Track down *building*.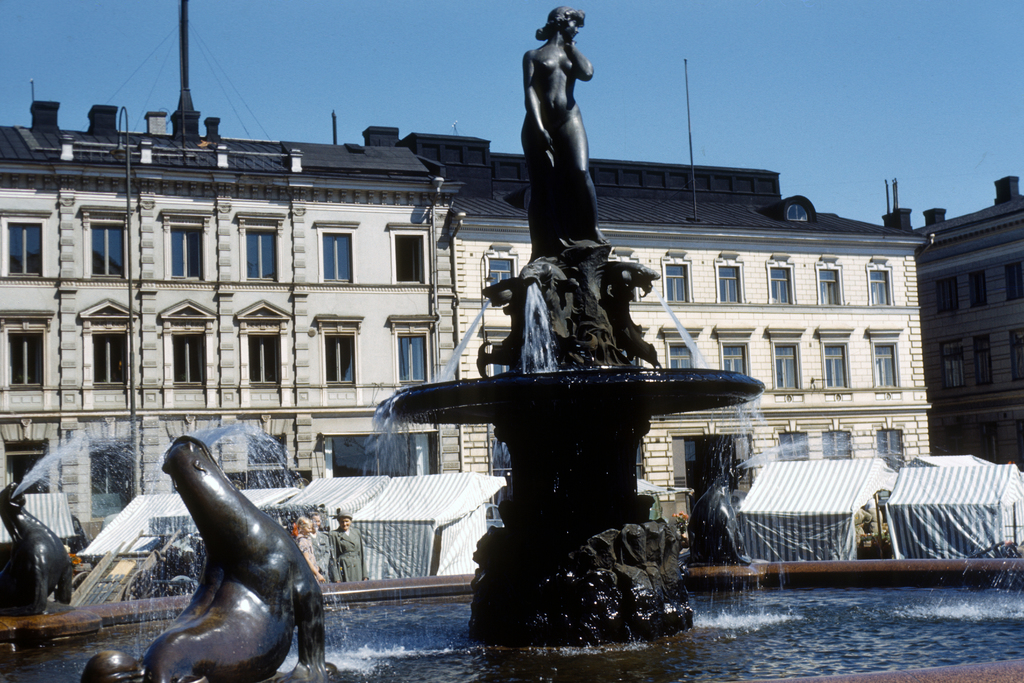
Tracked to 879 174 1023 470.
